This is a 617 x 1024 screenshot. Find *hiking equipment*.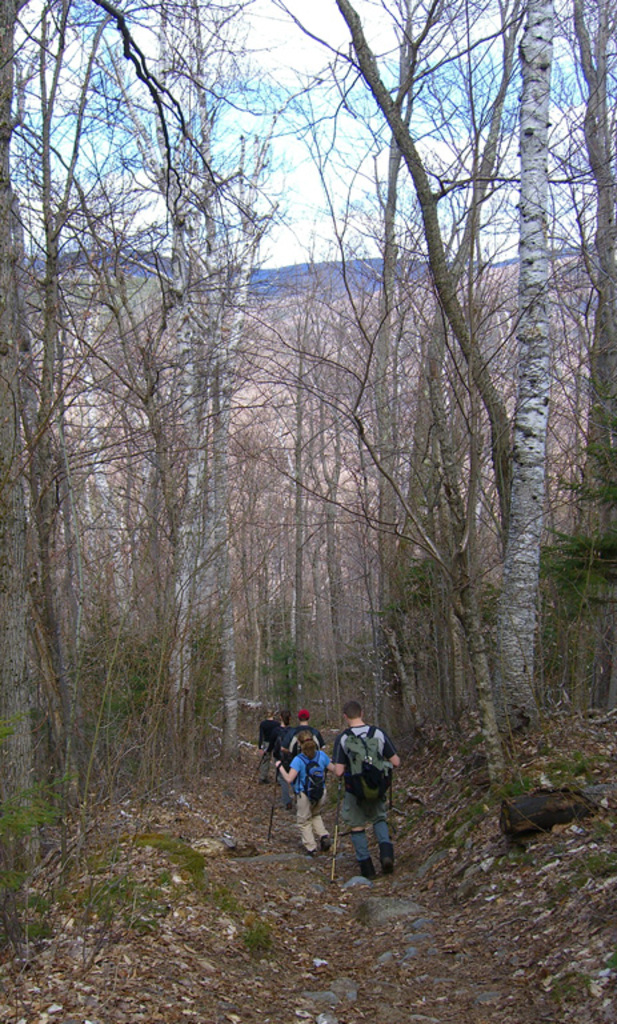
Bounding box: <region>333, 775, 344, 885</region>.
